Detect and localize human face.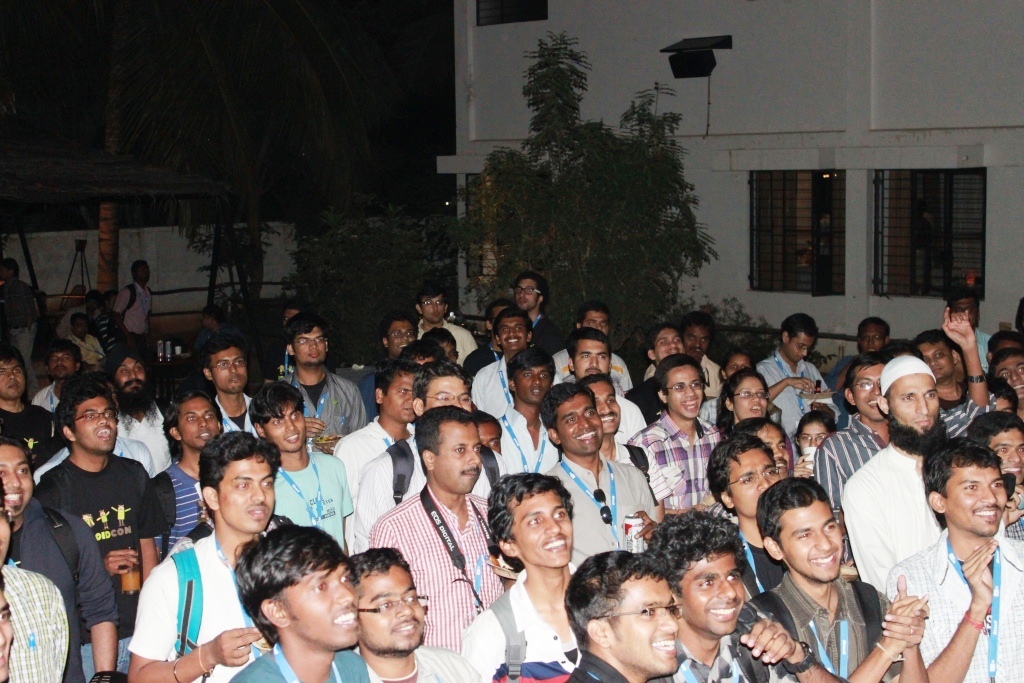
Localized at (left=953, top=298, right=982, bottom=332).
